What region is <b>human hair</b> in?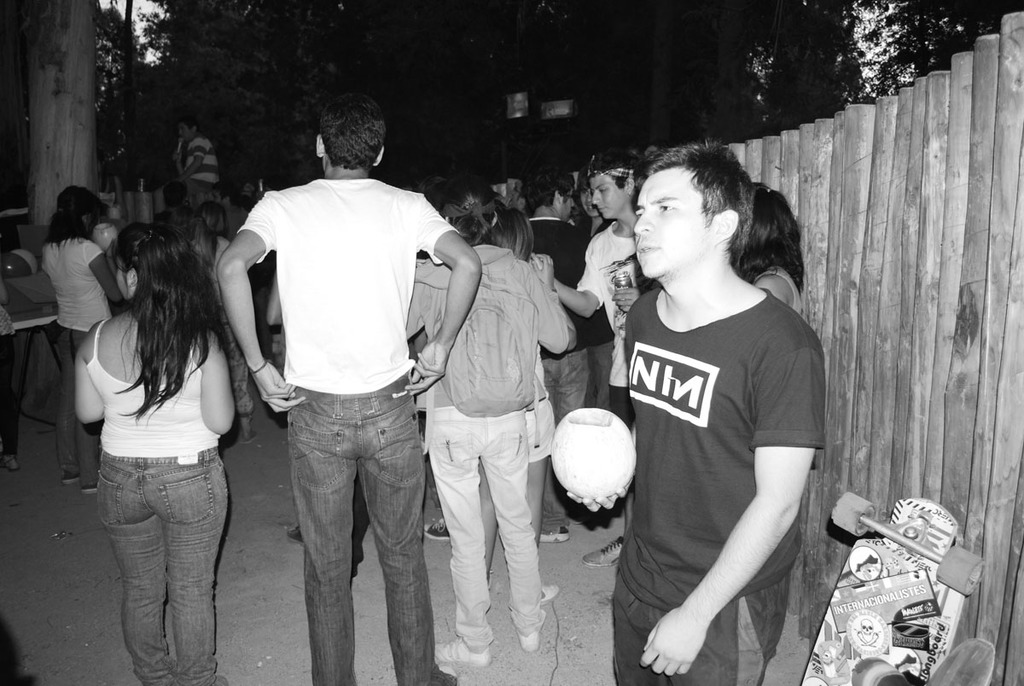
[left=94, top=227, right=203, bottom=422].
